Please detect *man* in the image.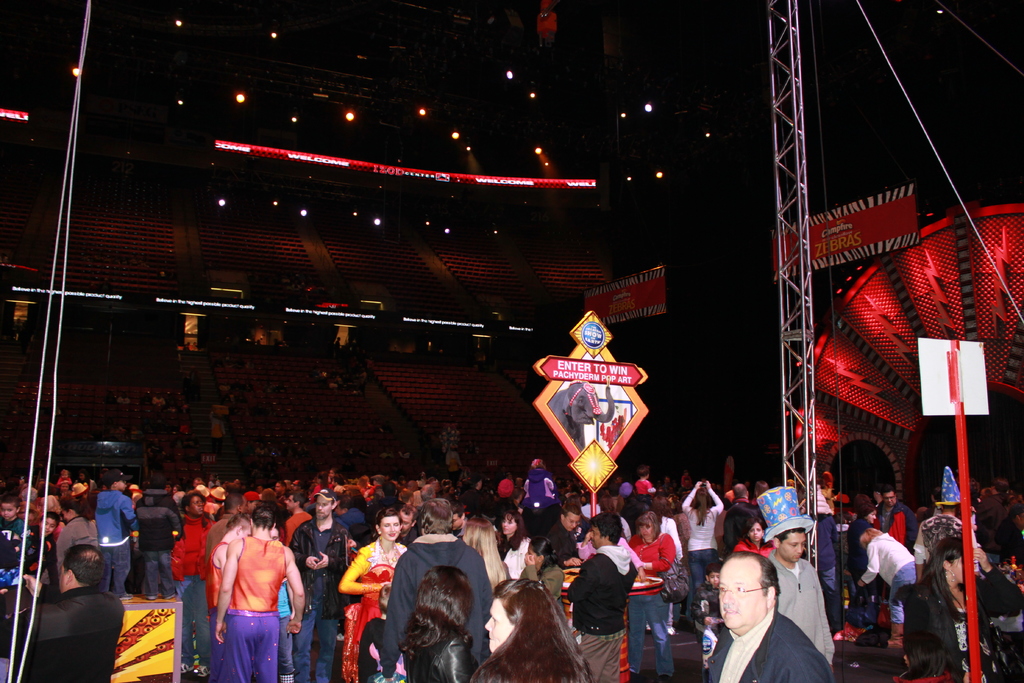
l=874, t=486, r=920, b=550.
